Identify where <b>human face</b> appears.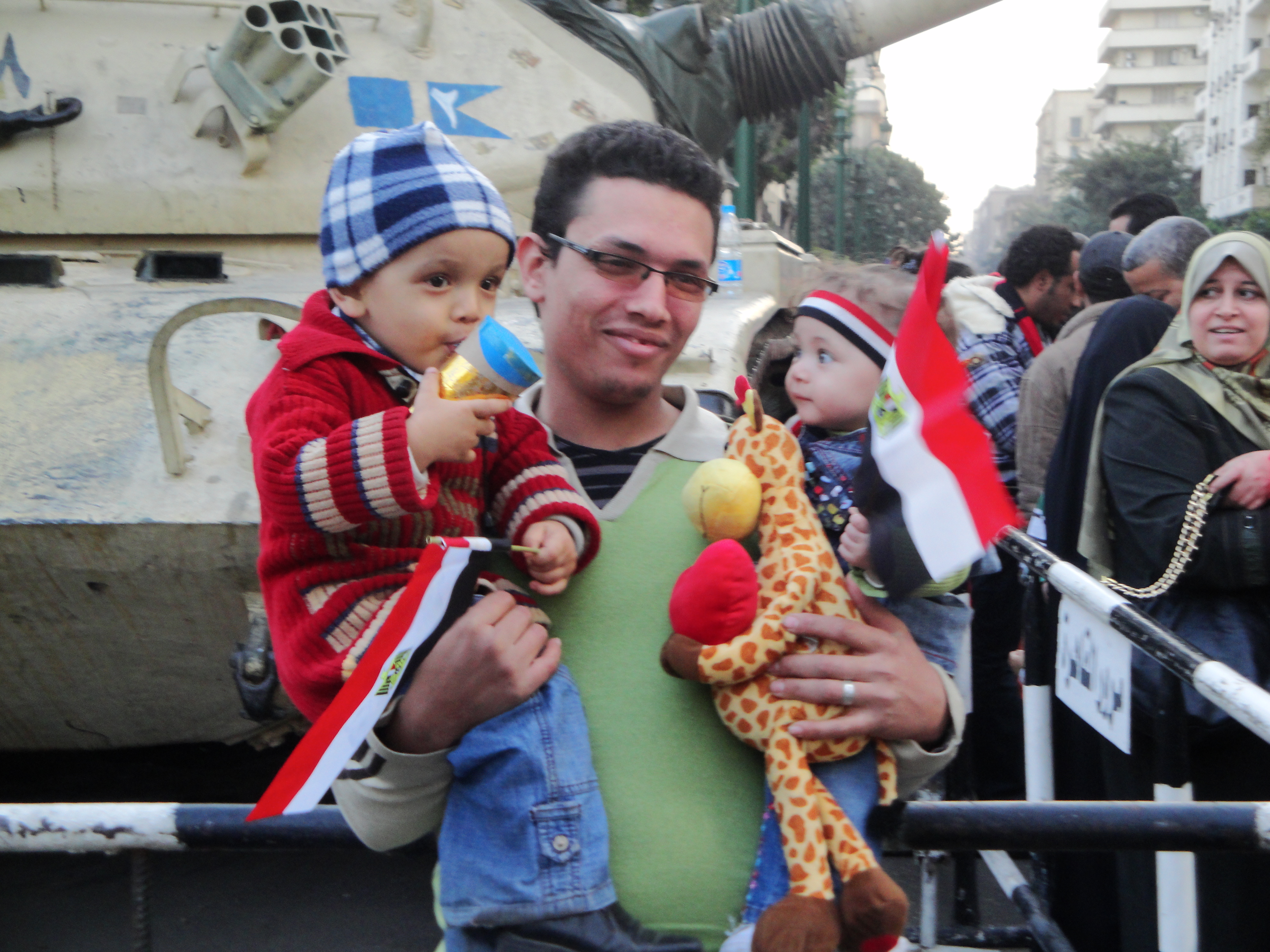
Appears at region(332, 85, 344, 105).
